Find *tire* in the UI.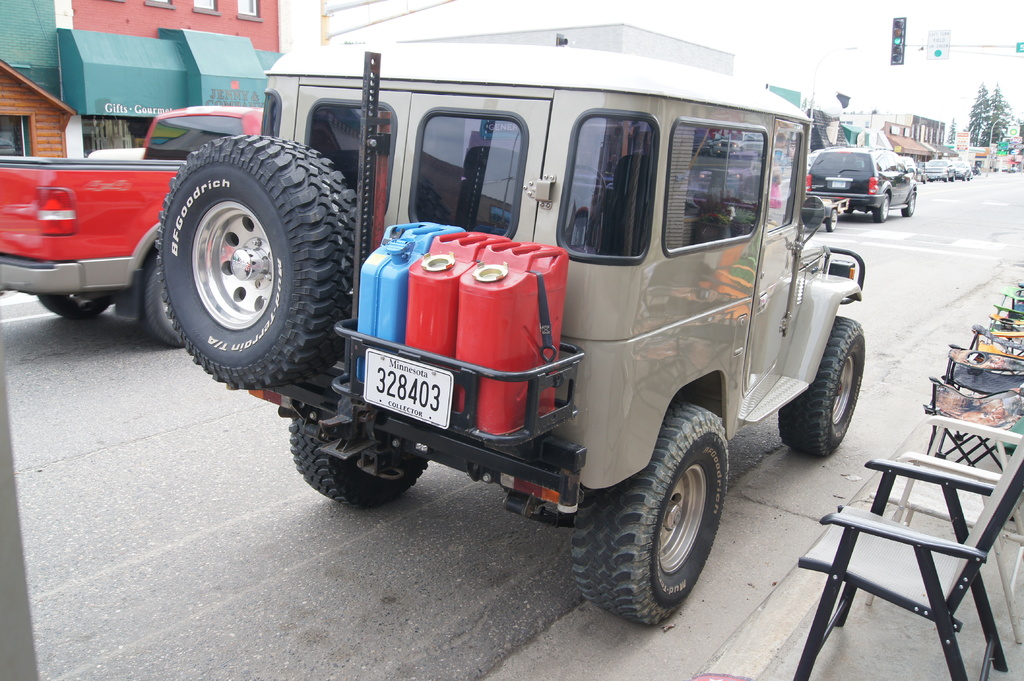
UI element at (942,173,948,183).
